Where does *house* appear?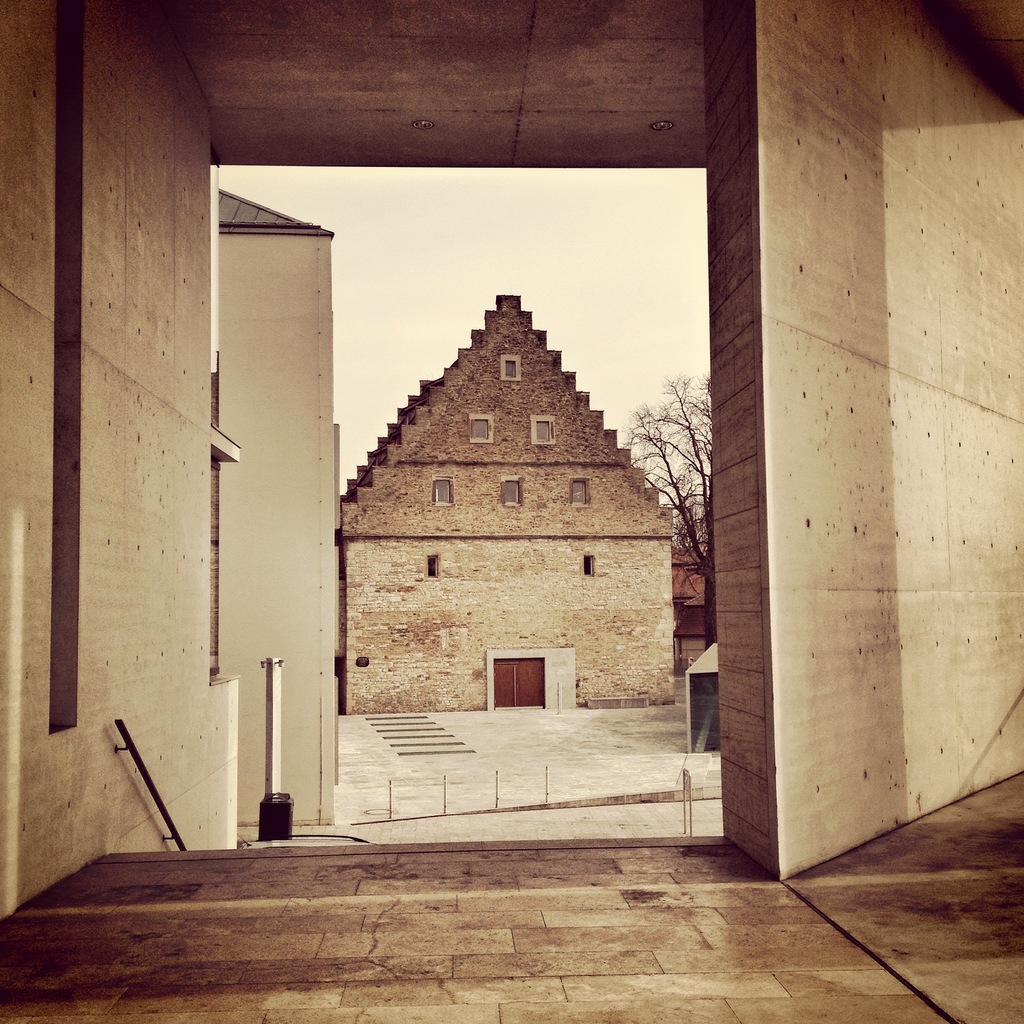
Appears at bbox=(339, 290, 680, 717).
